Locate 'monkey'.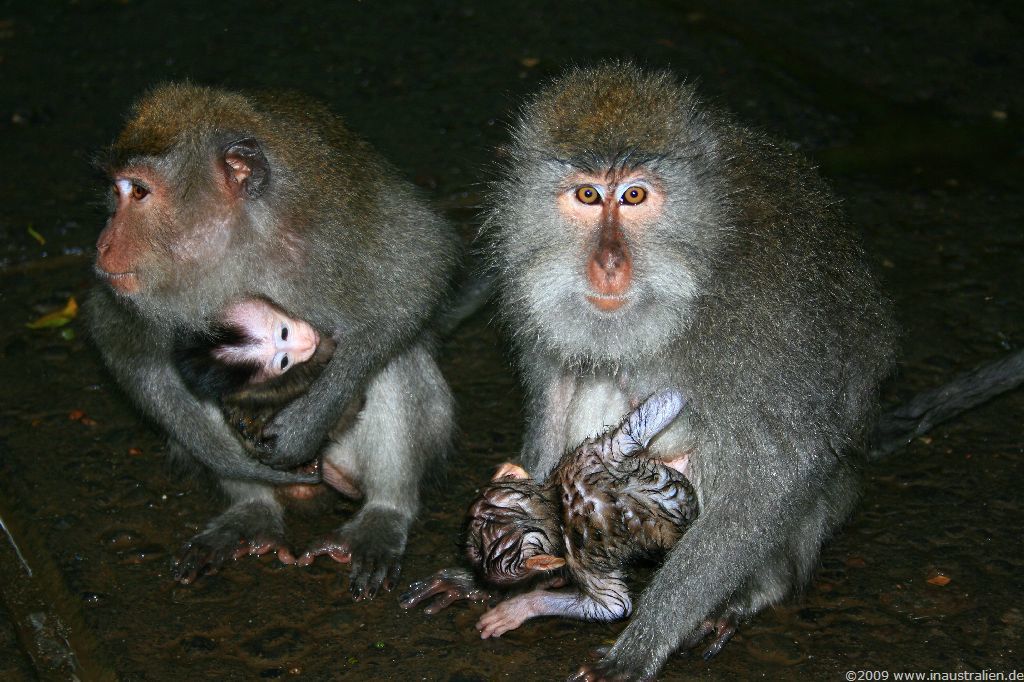
Bounding box: 470,49,914,681.
